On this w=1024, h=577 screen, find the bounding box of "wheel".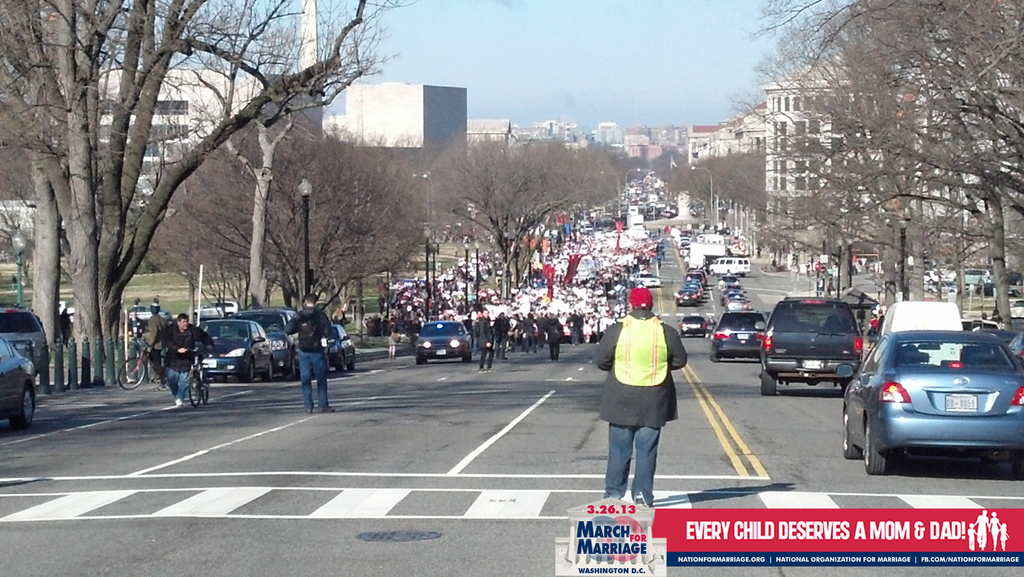
Bounding box: box=[214, 374, 224, 384].
